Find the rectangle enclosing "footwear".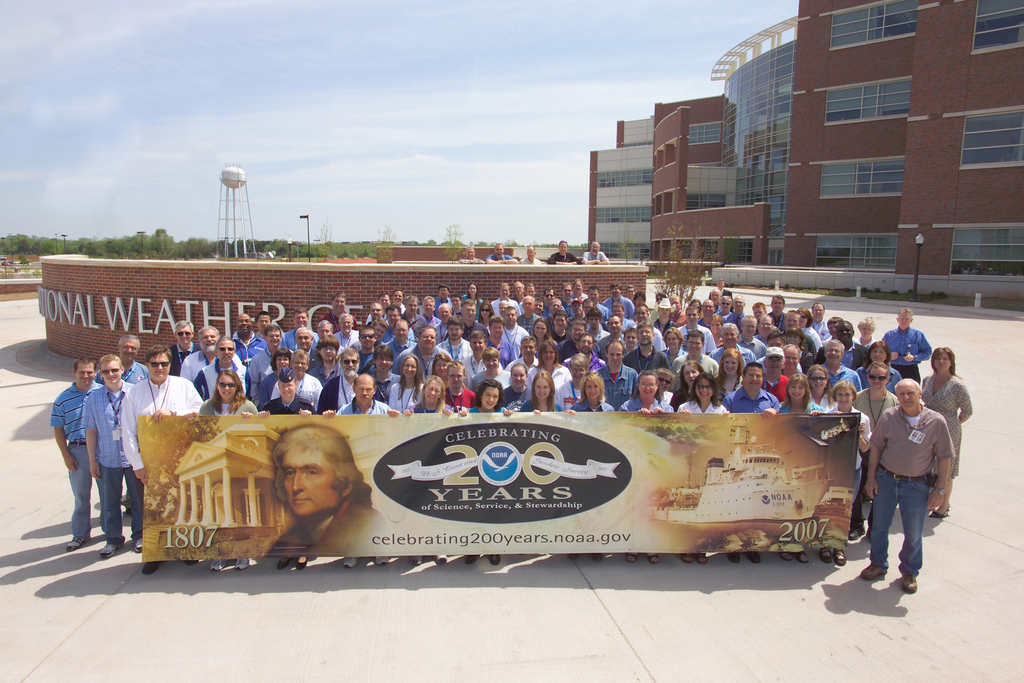
[435, 554, 445, 563].
